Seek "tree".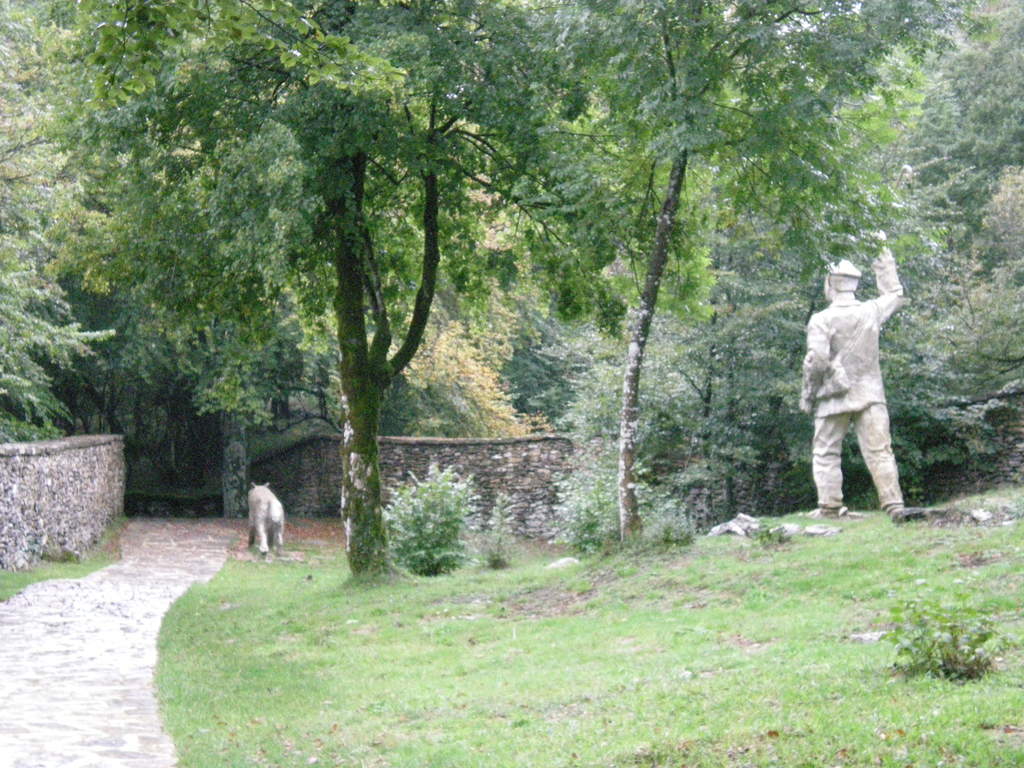
(left=833, top=0, right=1023, bottom=495).
